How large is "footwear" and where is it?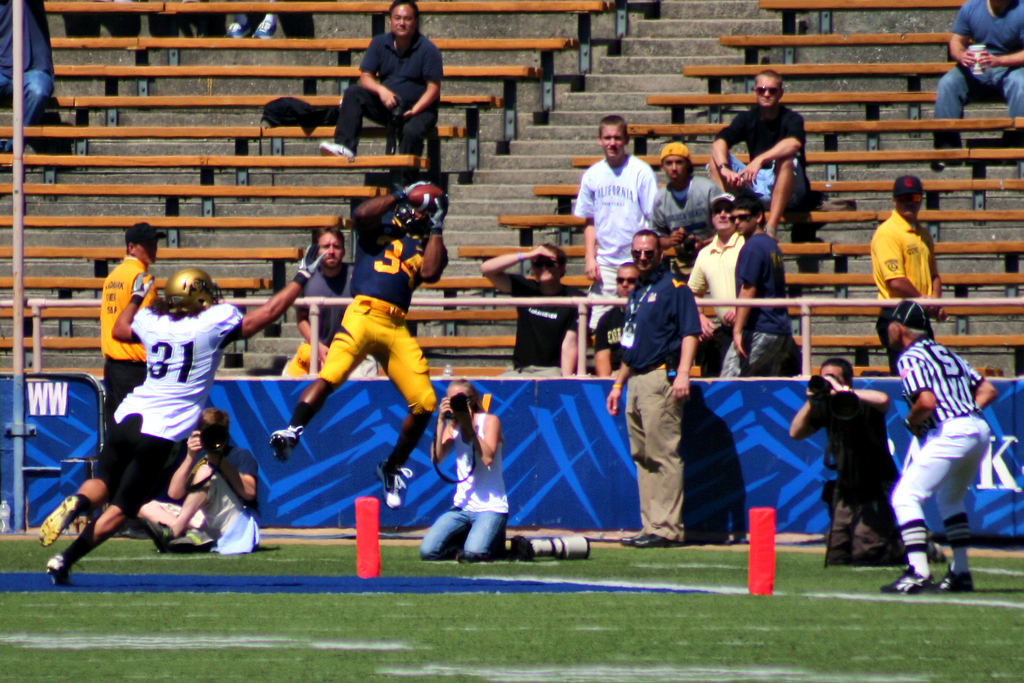
Bounding box: left=226, top=21, right=252, bottom=40.
